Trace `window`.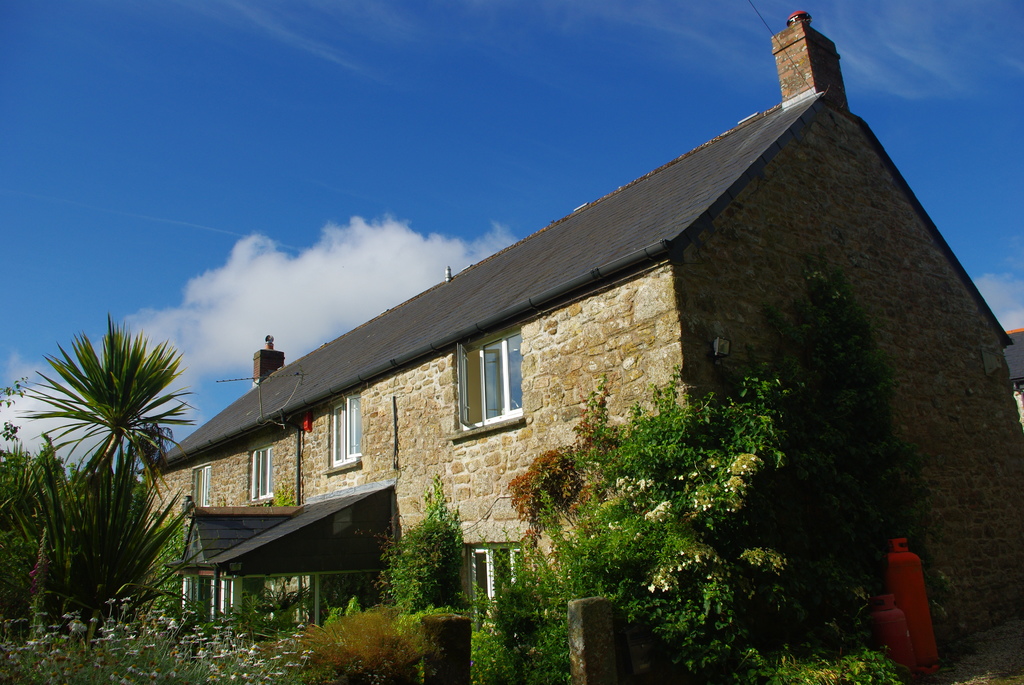
Traced to <region>458, 311, 536, 446</region>.
